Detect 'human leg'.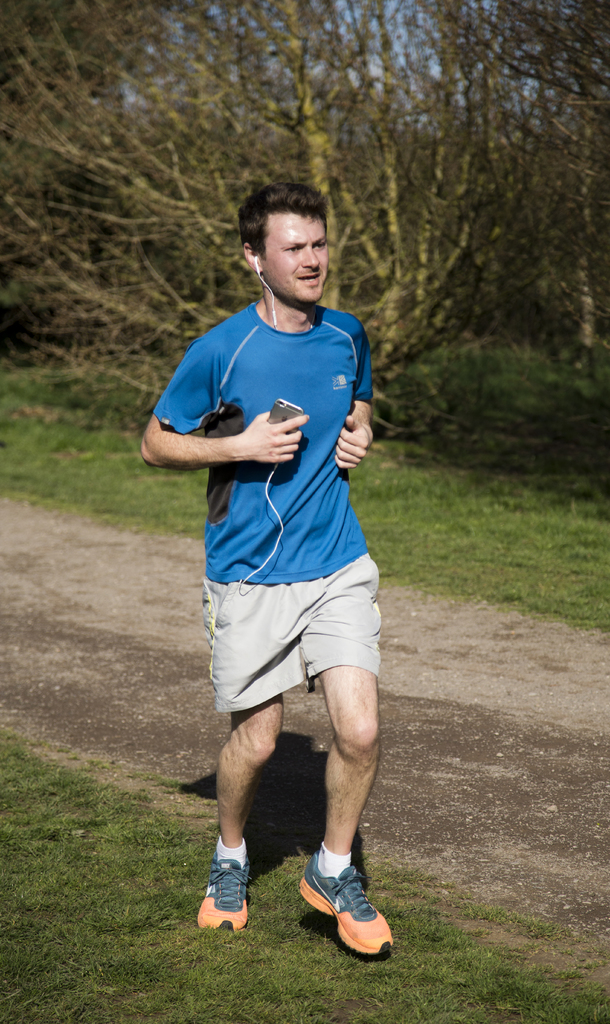
Detected at BBox(299, 527, 404, 956).
